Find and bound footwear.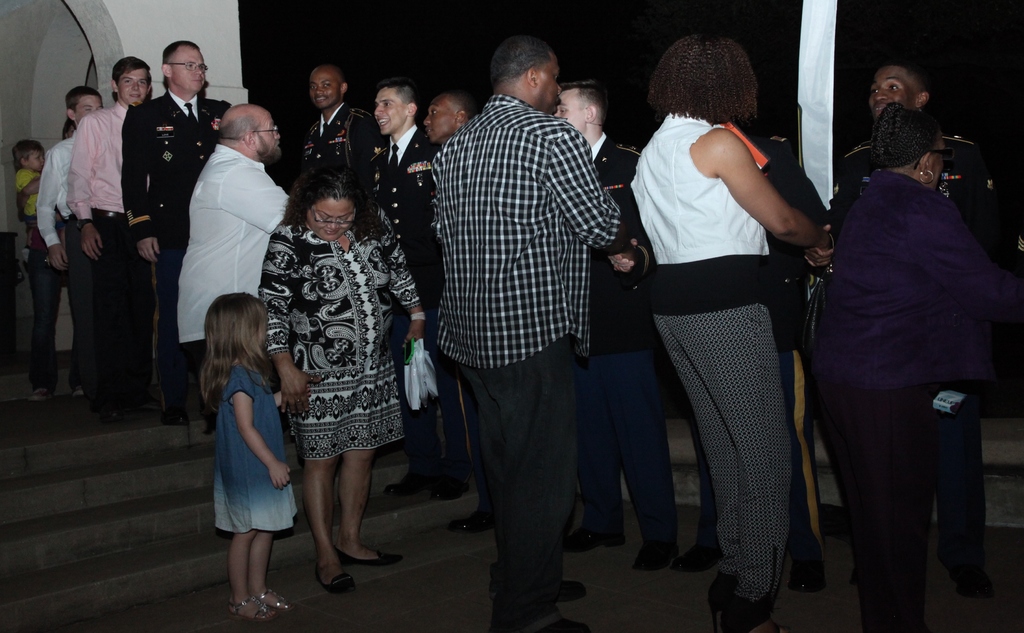
Bound: [34,389,45,400].
